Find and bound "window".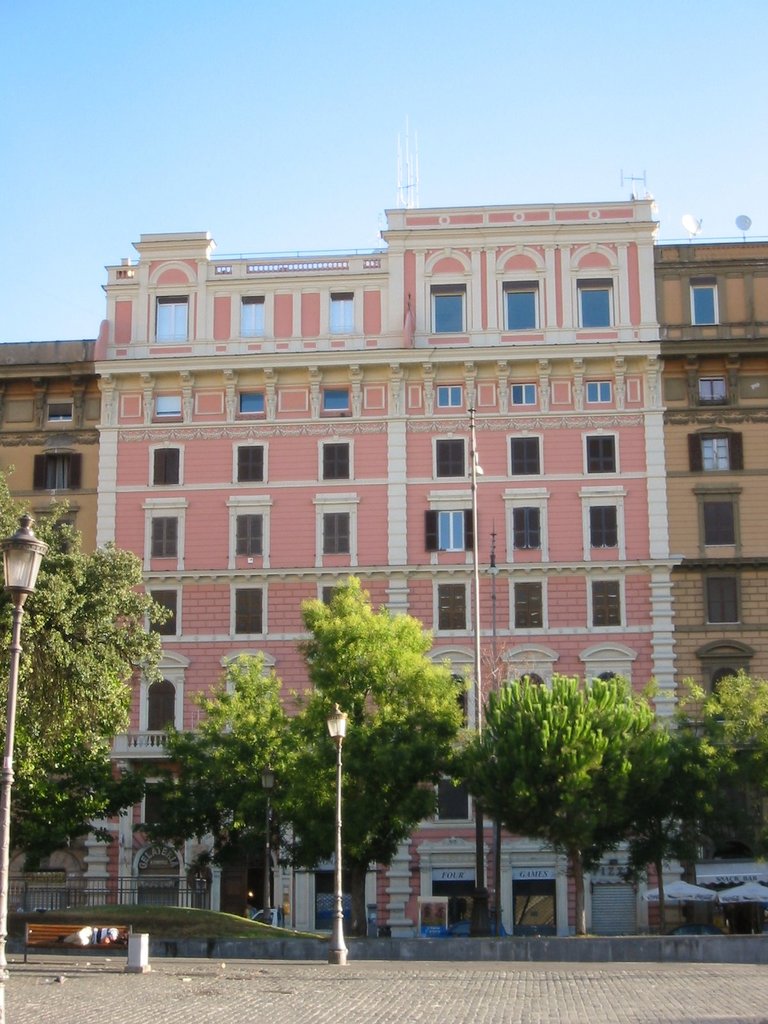
Bound: {"left": 431, "top": 290, "right": 467, "bottom": 332}.
